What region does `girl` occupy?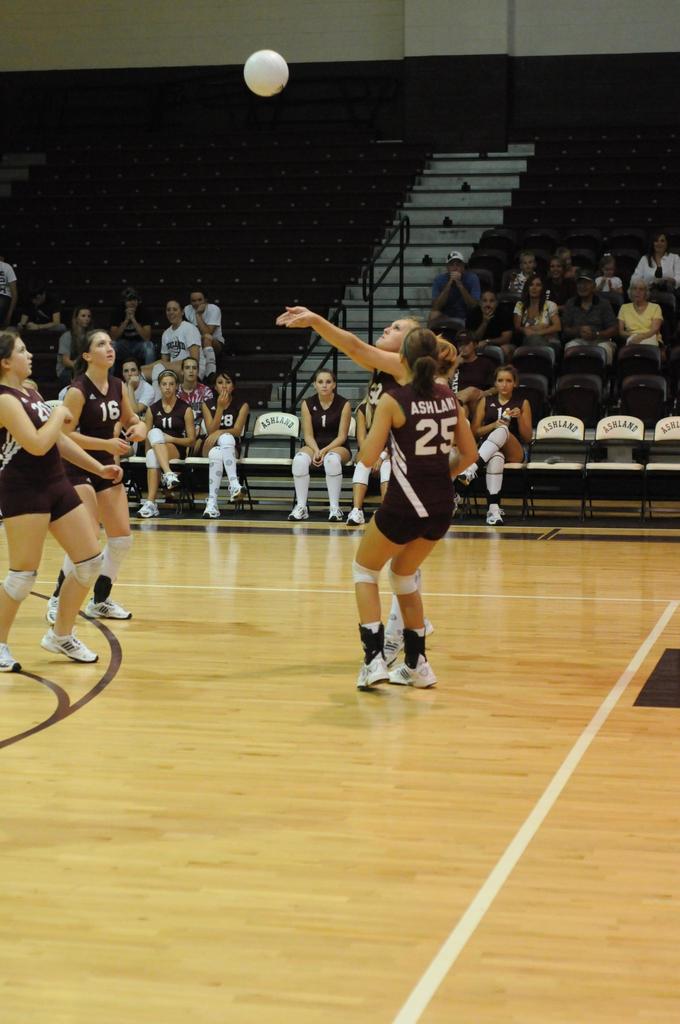
x1=277 y1=307 x2=462 y2=655.
